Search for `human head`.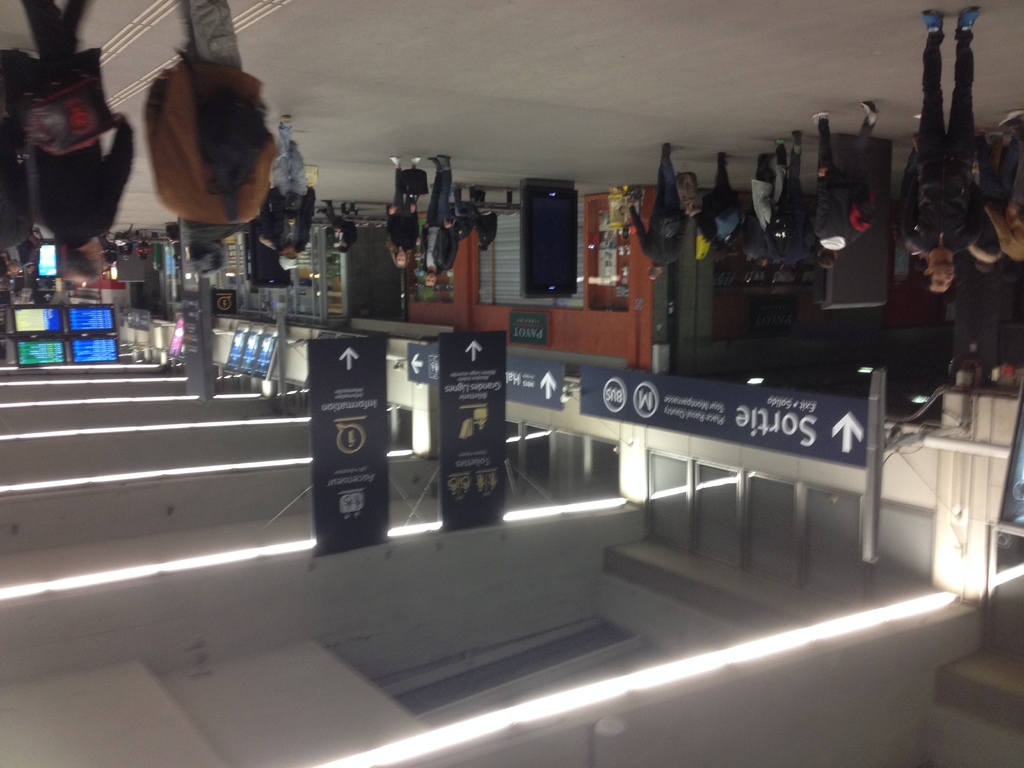
Found at (x1=918, y1=262, x2=956, y2=299).
